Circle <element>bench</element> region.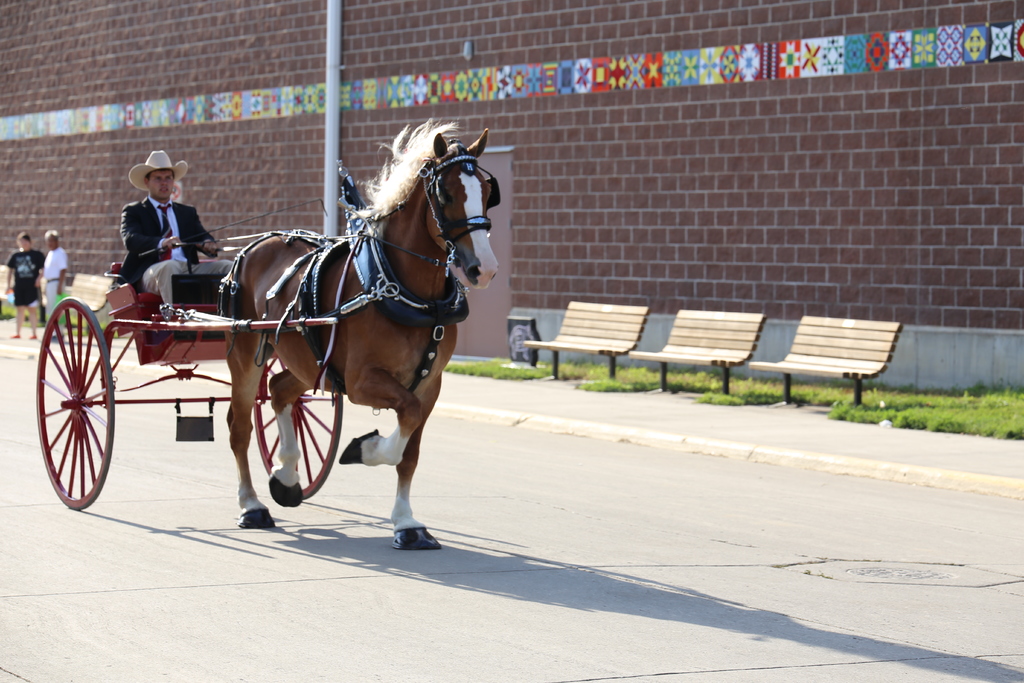
Region: bbox(625, 306, 769, 395).
